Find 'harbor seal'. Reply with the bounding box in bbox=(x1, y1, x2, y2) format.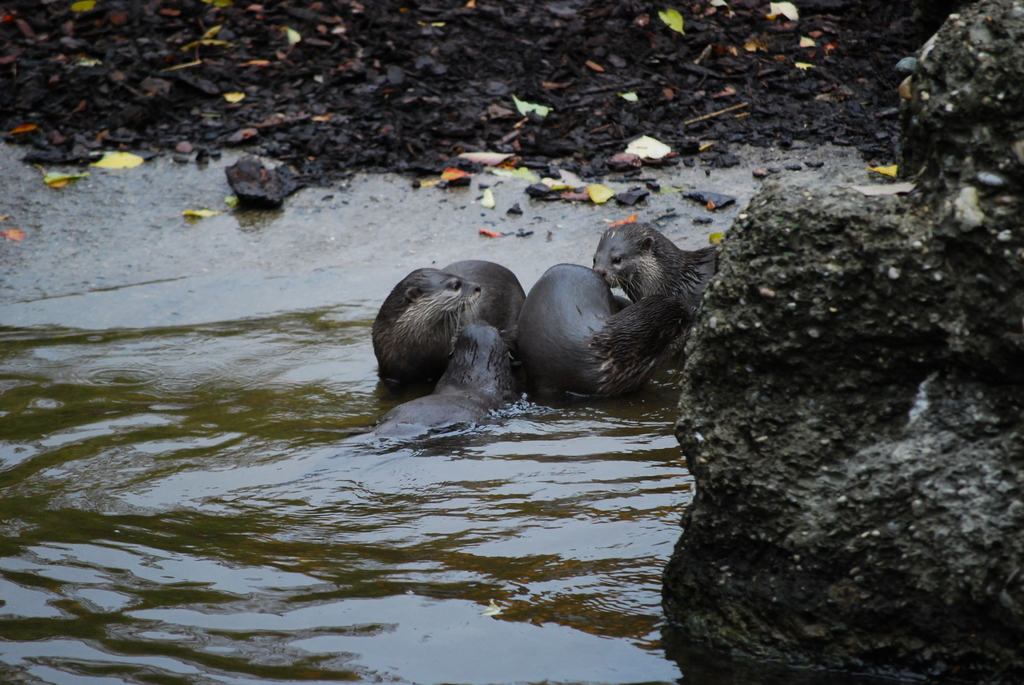
bbox=(513, 257, 705, 391).
